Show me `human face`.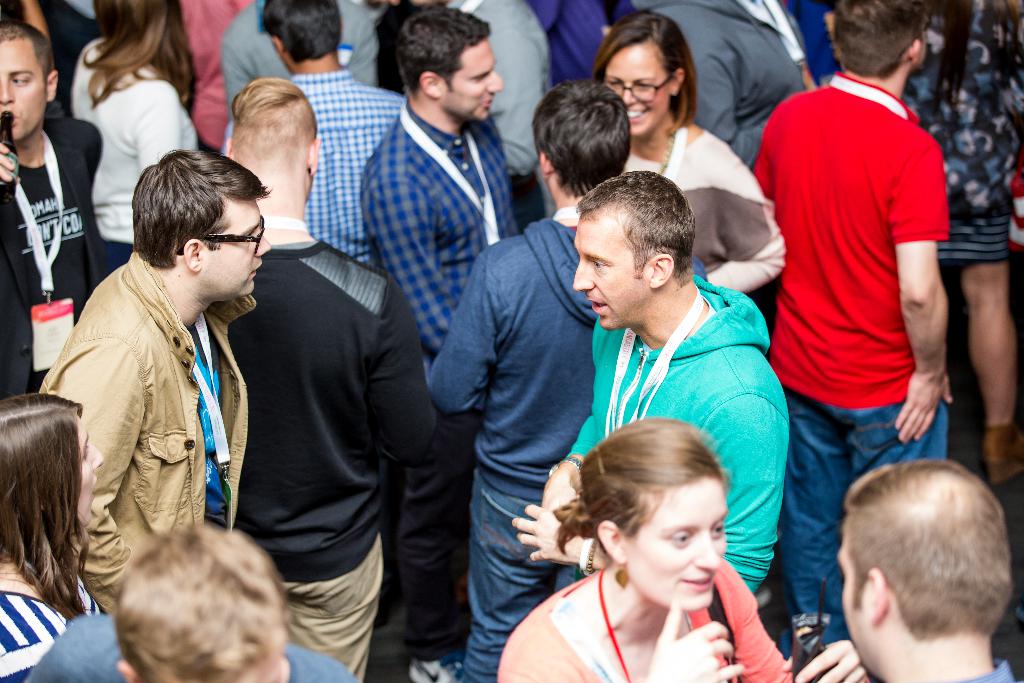
`human face` is here: bbox(841, 529, 868, 668).
